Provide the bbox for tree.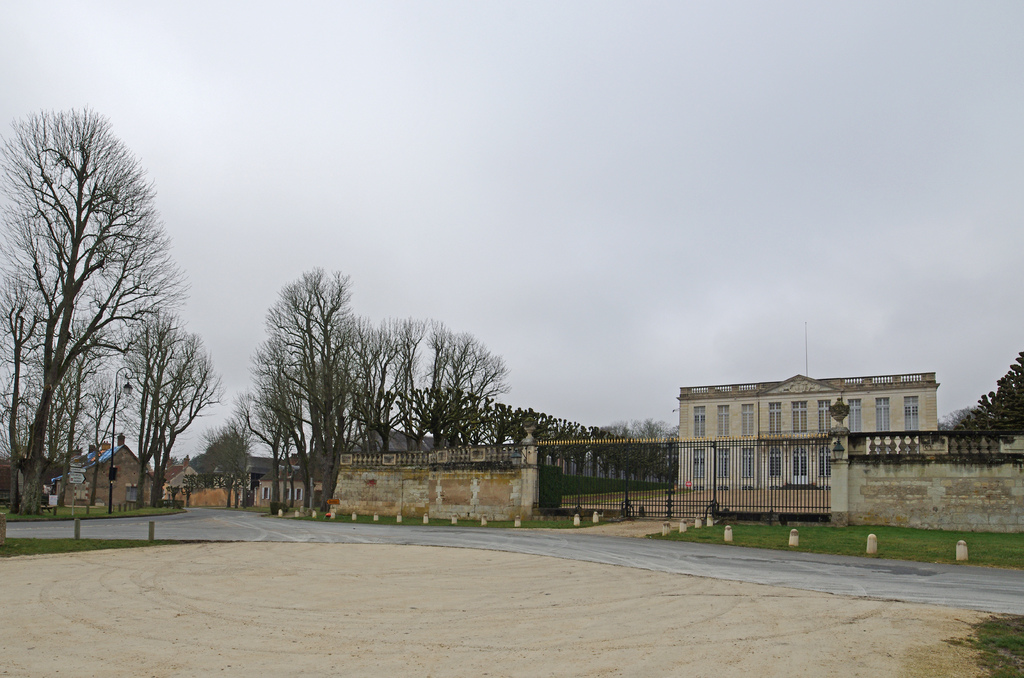
637, 415, 672, 451.
